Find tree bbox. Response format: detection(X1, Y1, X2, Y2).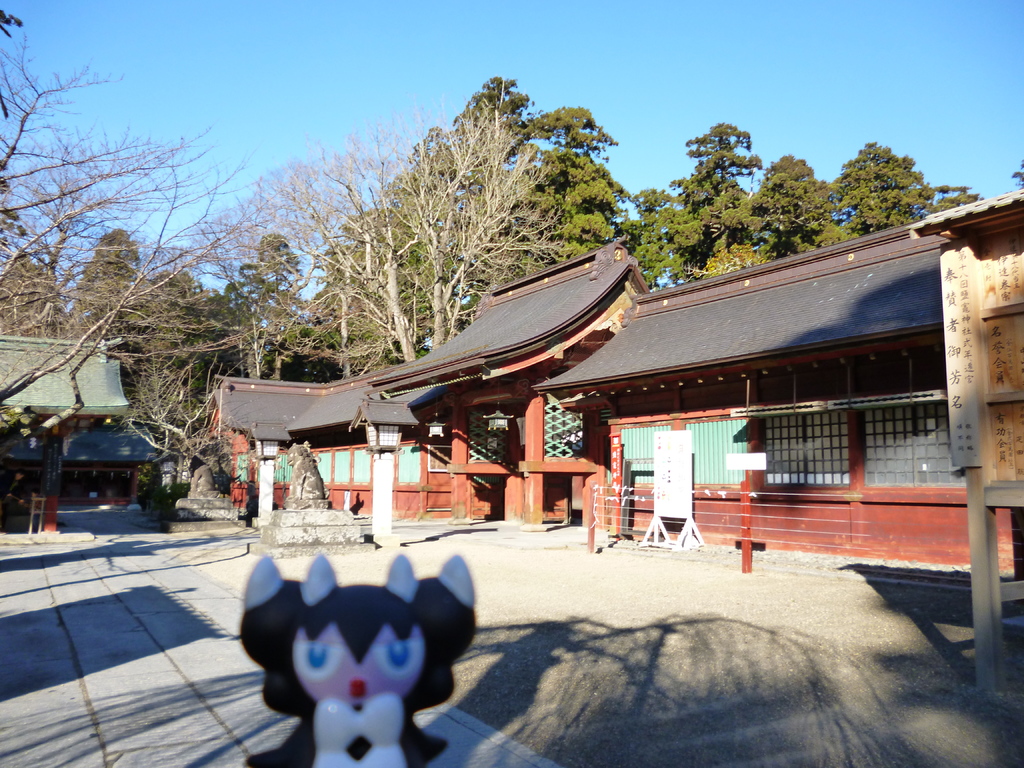
detection(274, 72, 625, 368).
